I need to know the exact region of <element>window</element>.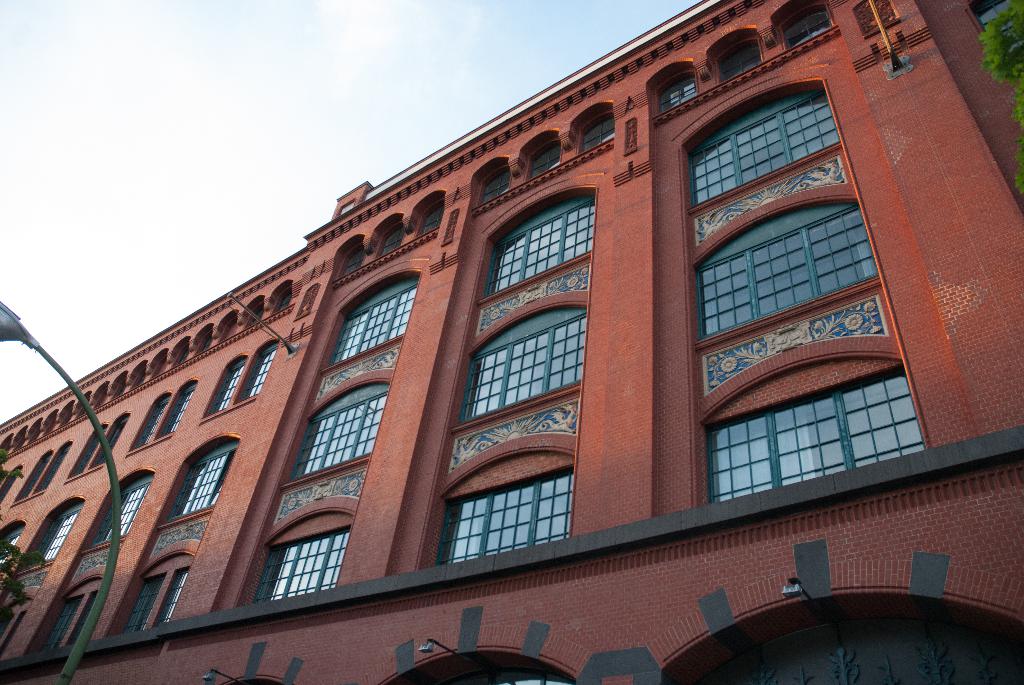
Region: (left=692, top=88, right=836, bottom=216).
